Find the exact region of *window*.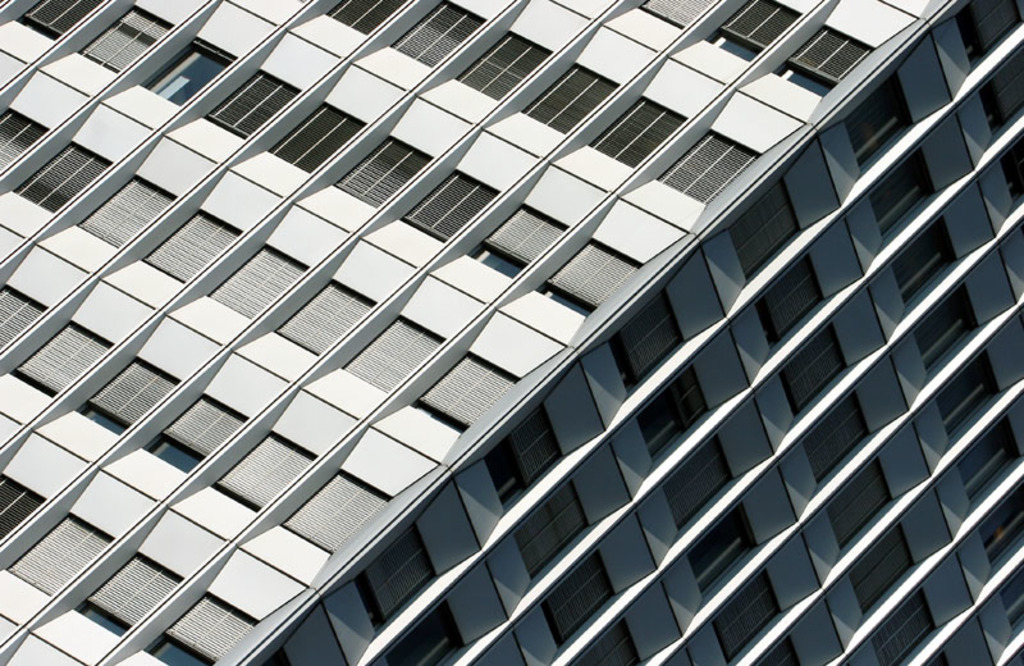
Exact region: x1=284 y1=462 x2=396 y2=548.
